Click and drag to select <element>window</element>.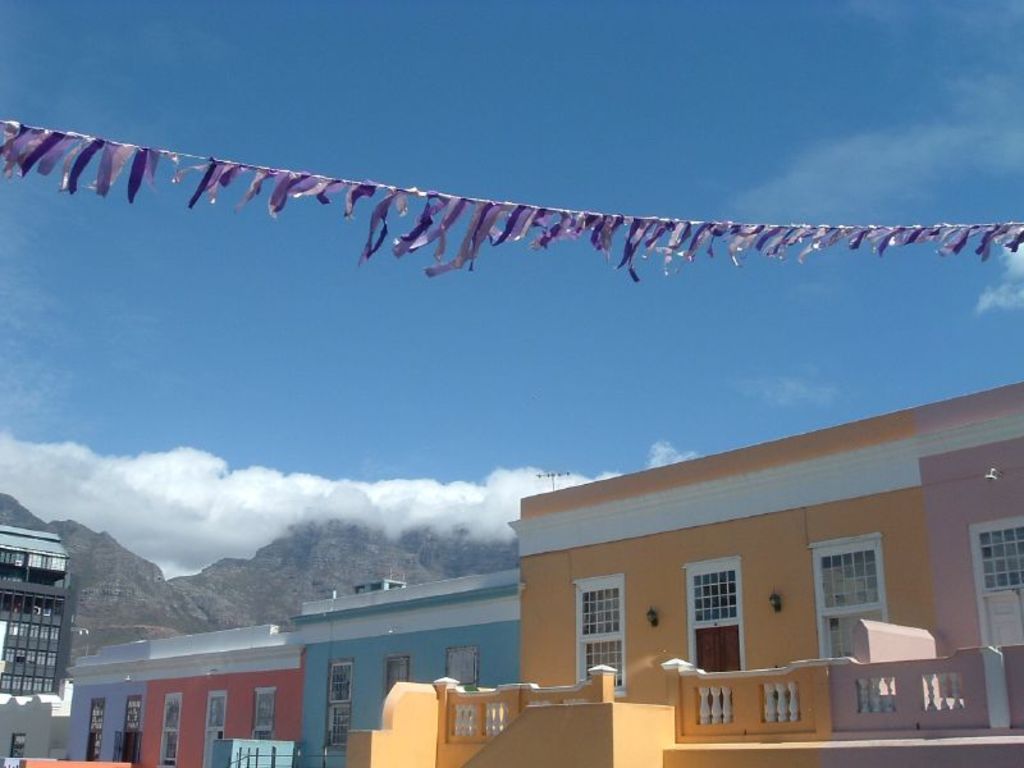
Selection: select_region(250, 690, 279, 741).
